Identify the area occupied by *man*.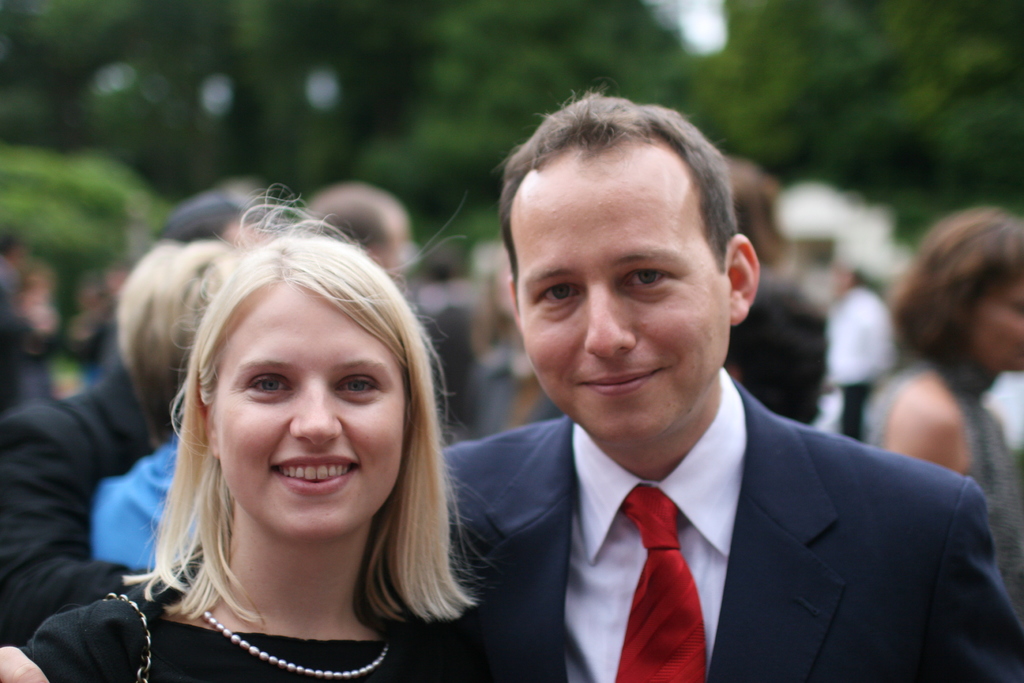
Area: crop(296, 179, 416, 277).
